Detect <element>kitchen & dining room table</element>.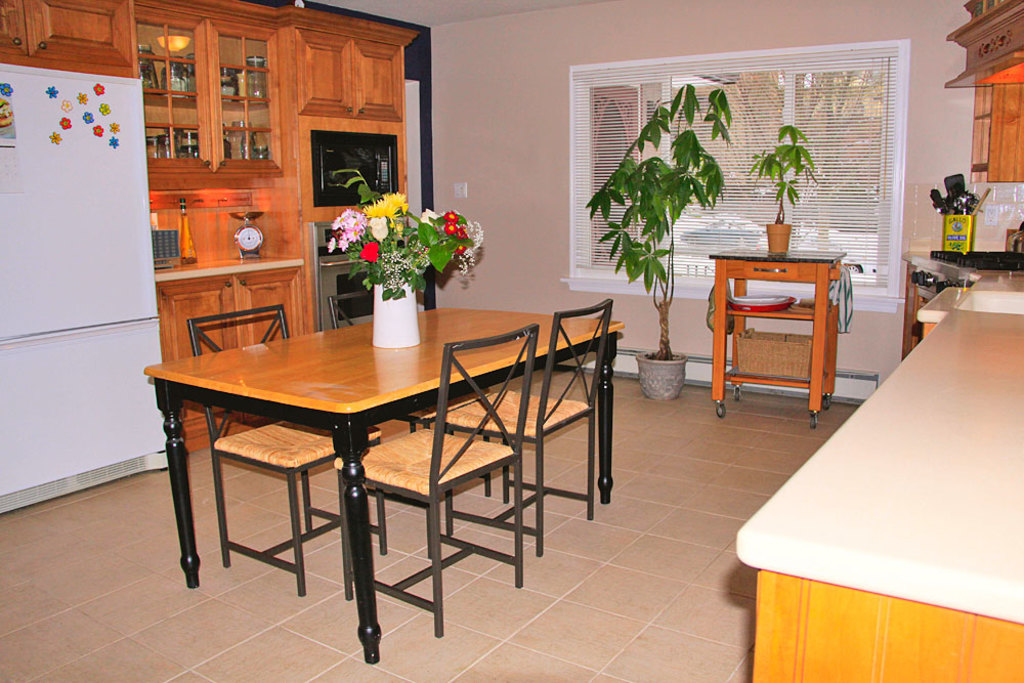
Detected at {"x1": 142, "y1": 302, "x2": 628, "y2": 664}.
